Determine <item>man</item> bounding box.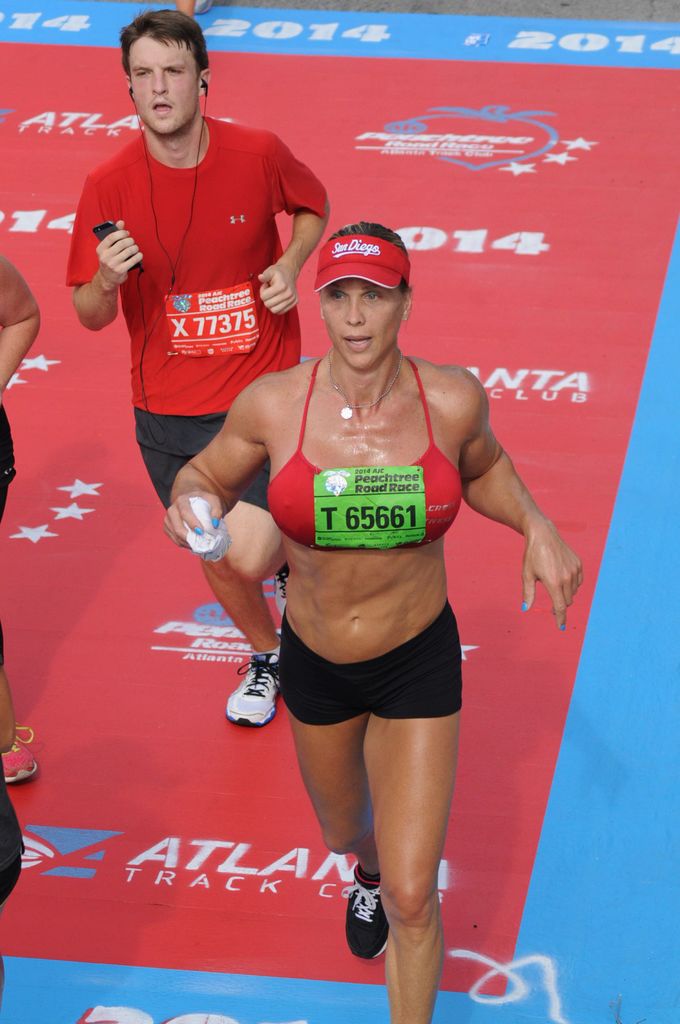
Determined: l=63, t=8, r=338, b=730.
